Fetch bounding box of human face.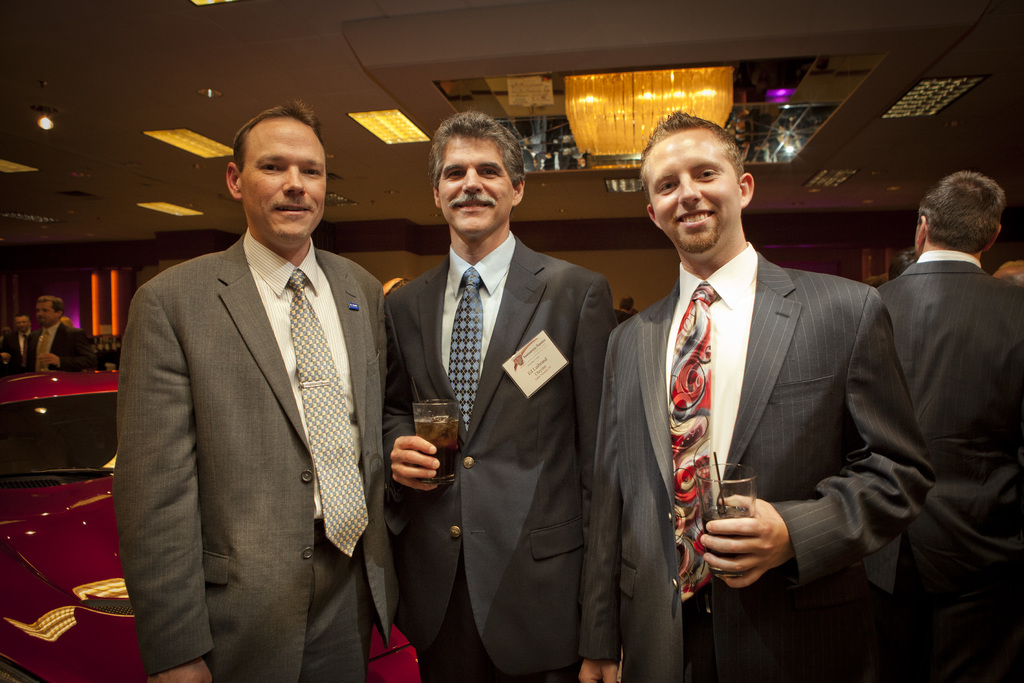
Bbox: [x1=241, y1=110, x2=323, y2=240].
